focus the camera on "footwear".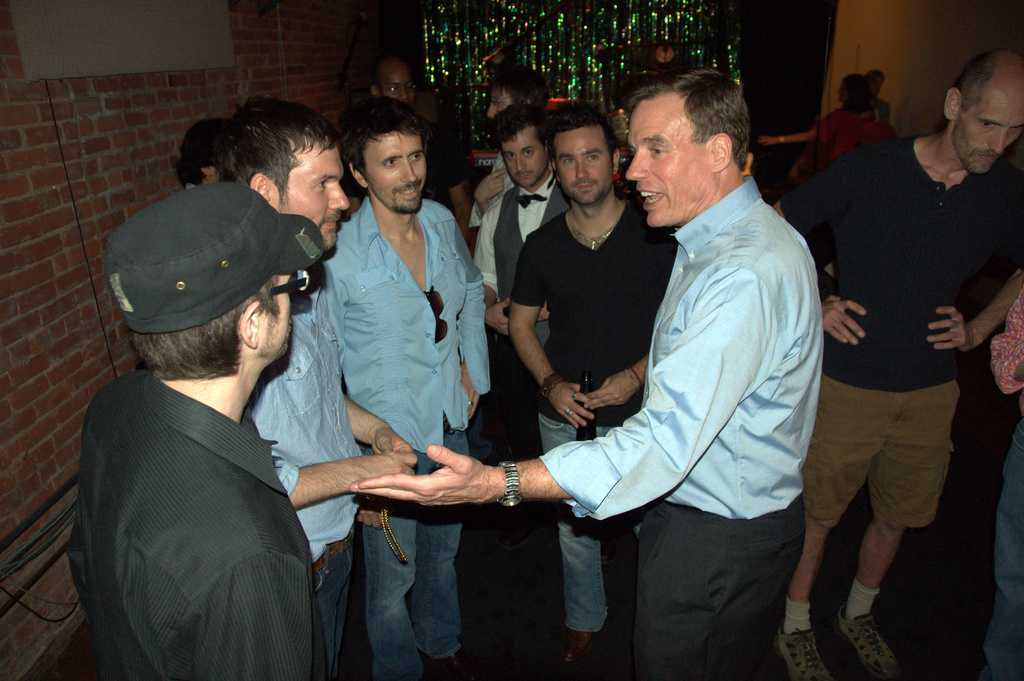
Focus region: (842, 590, 913, 672).
